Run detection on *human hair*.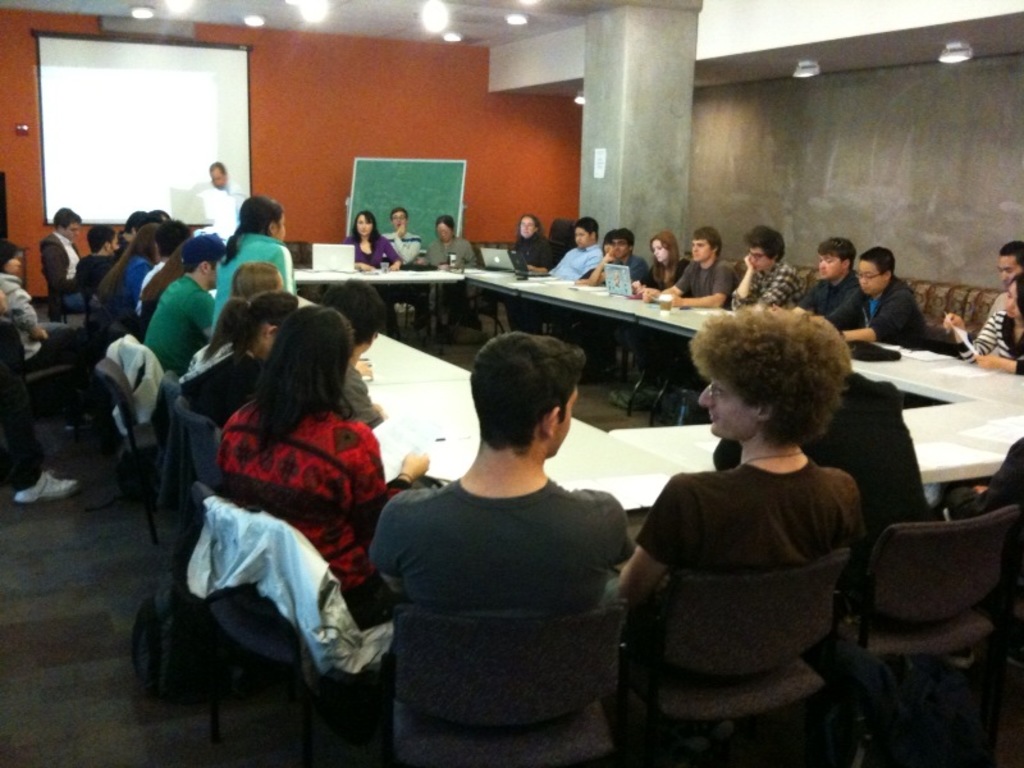
Result: detection(351, 210, 375, 237).
